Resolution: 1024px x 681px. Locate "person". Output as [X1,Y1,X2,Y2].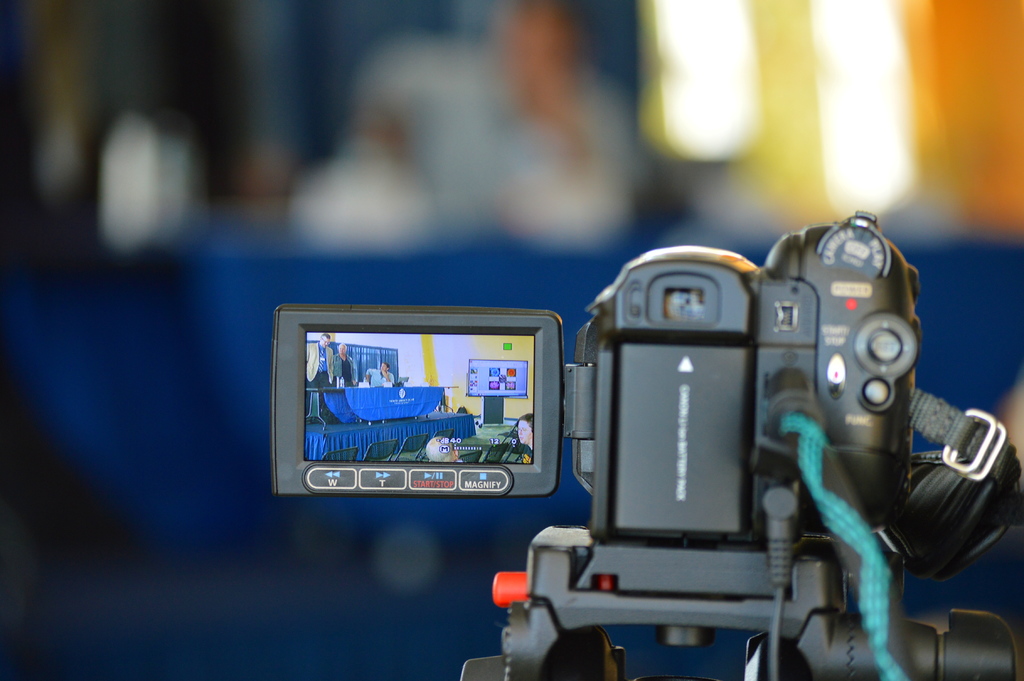
[334,341,355,384].
